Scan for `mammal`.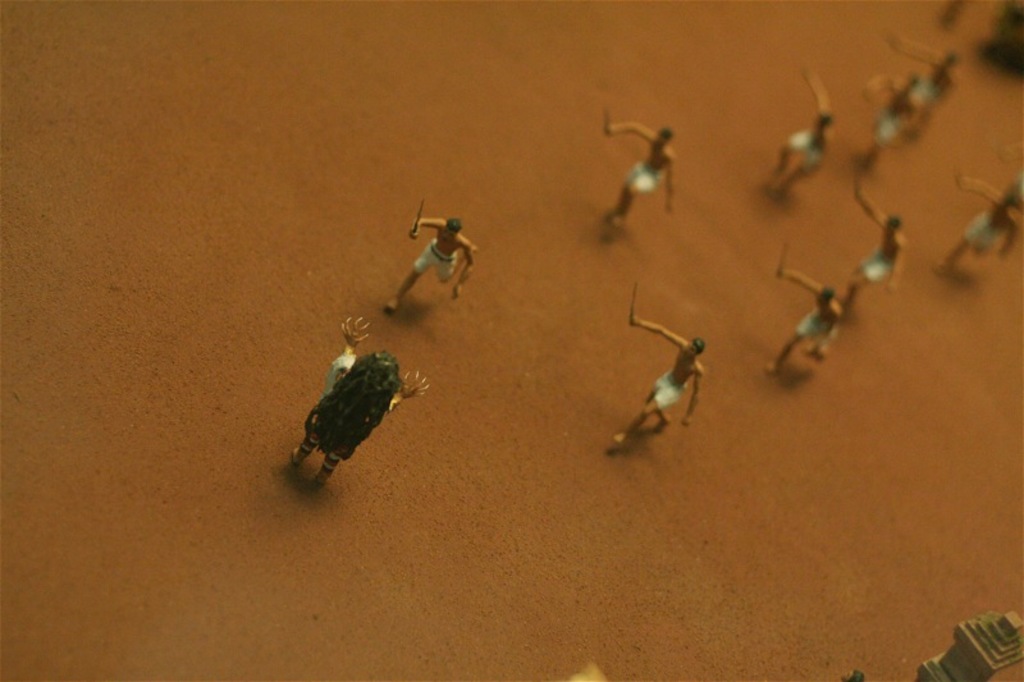
Scan result: region(888, 35, 959, 129).
